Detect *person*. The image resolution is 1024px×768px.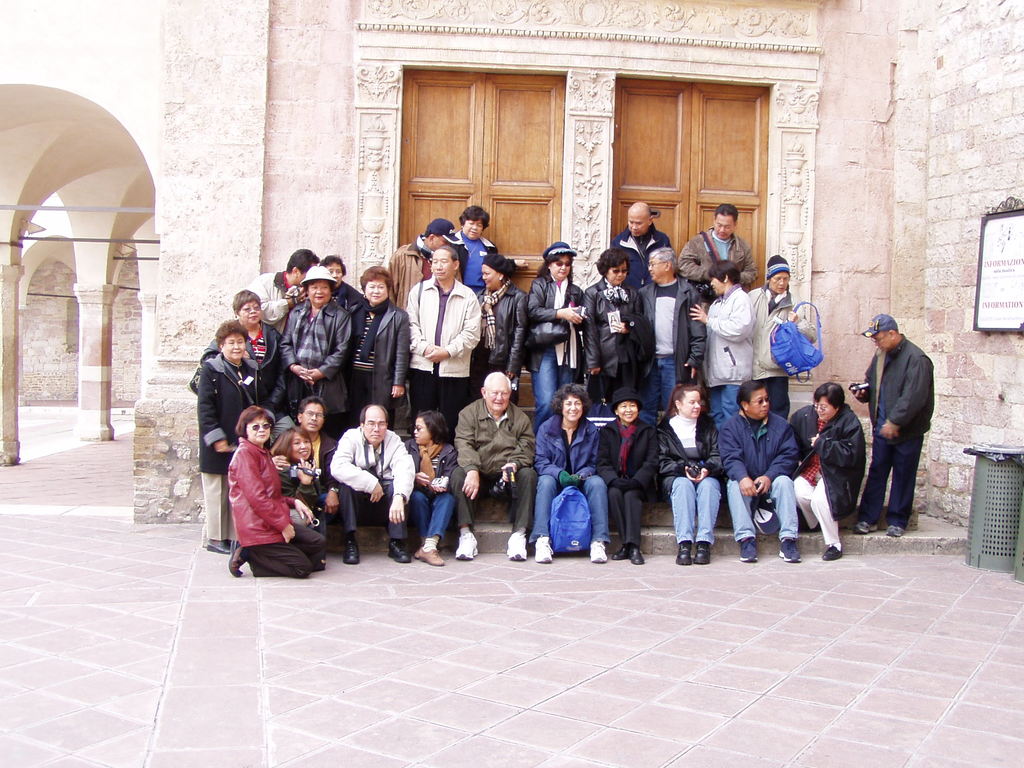
[x1=445, y1=367, x2=543, y2=566].
